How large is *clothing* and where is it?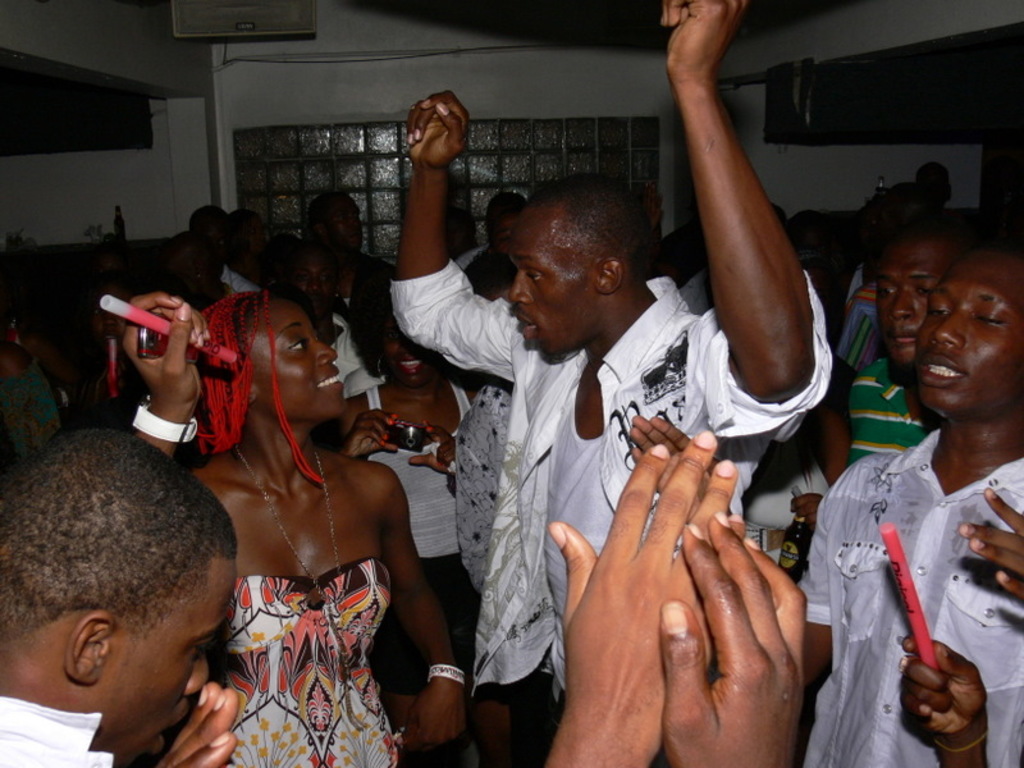
Bounding box: bbox=[739, 453, 847, 532].
